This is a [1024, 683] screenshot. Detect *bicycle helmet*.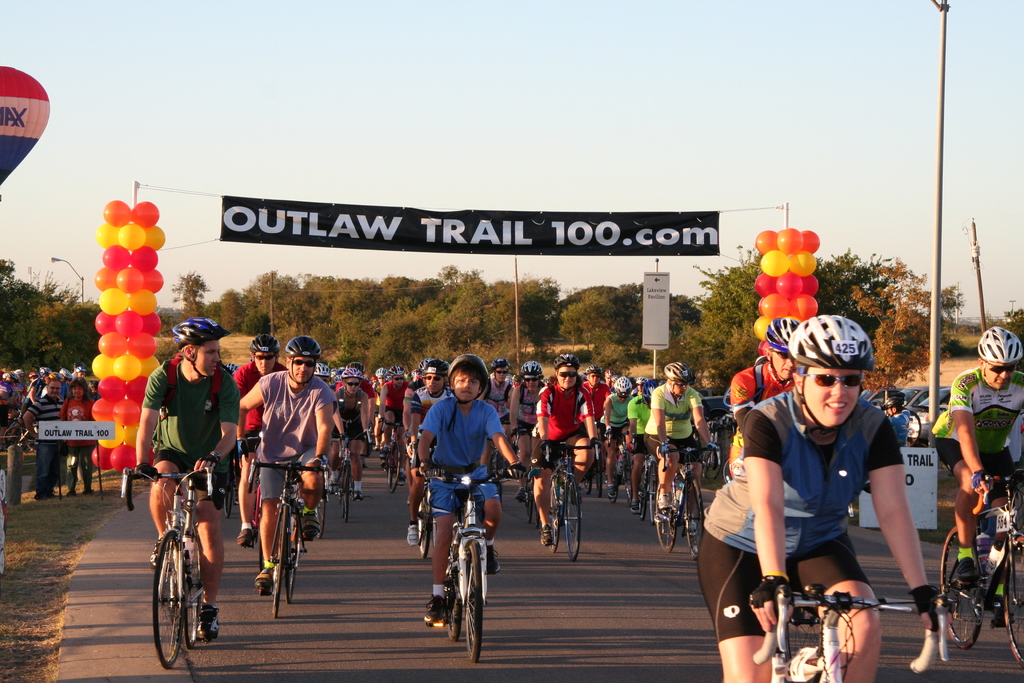
[left=790, top=317, right=868, bottom=368].
